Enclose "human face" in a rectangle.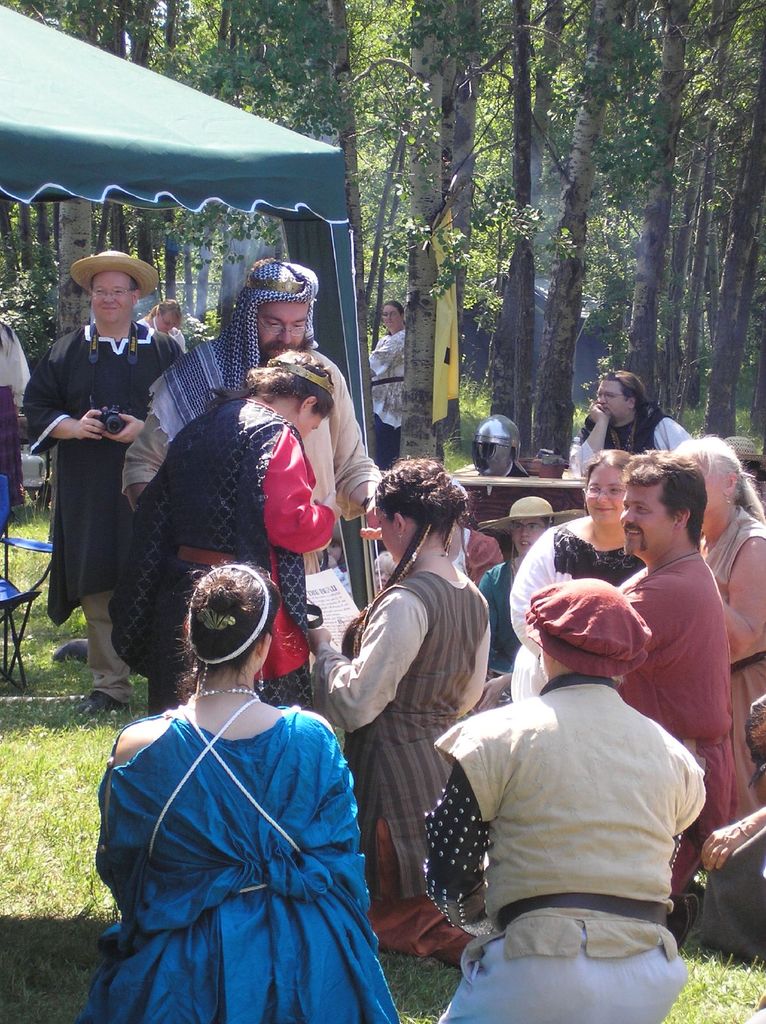
crop(612, 484, 673, 554).
